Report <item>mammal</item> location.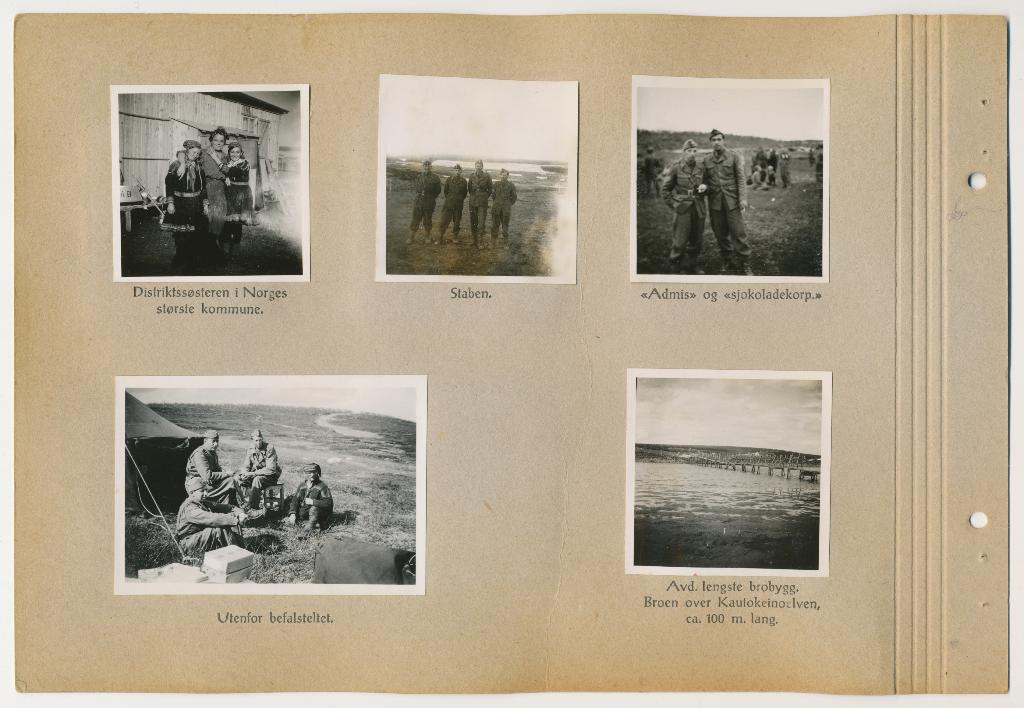
Report: 492:168:520:252.
